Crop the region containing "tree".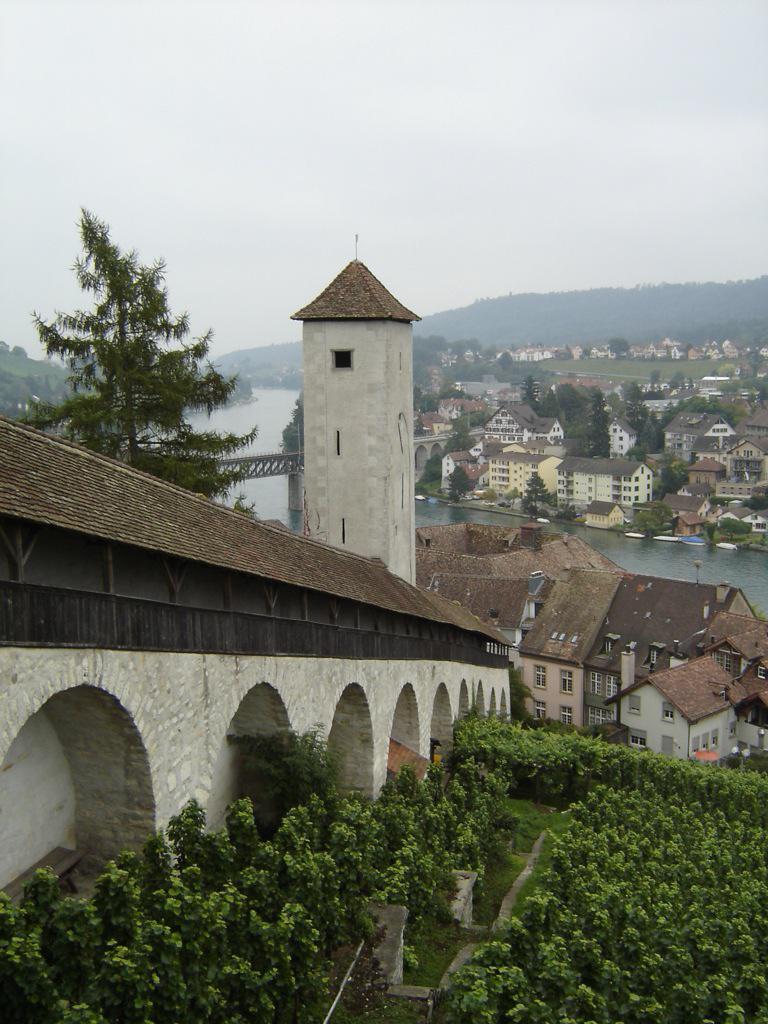
Crop region: Rect(16, 200, 266, 537).
